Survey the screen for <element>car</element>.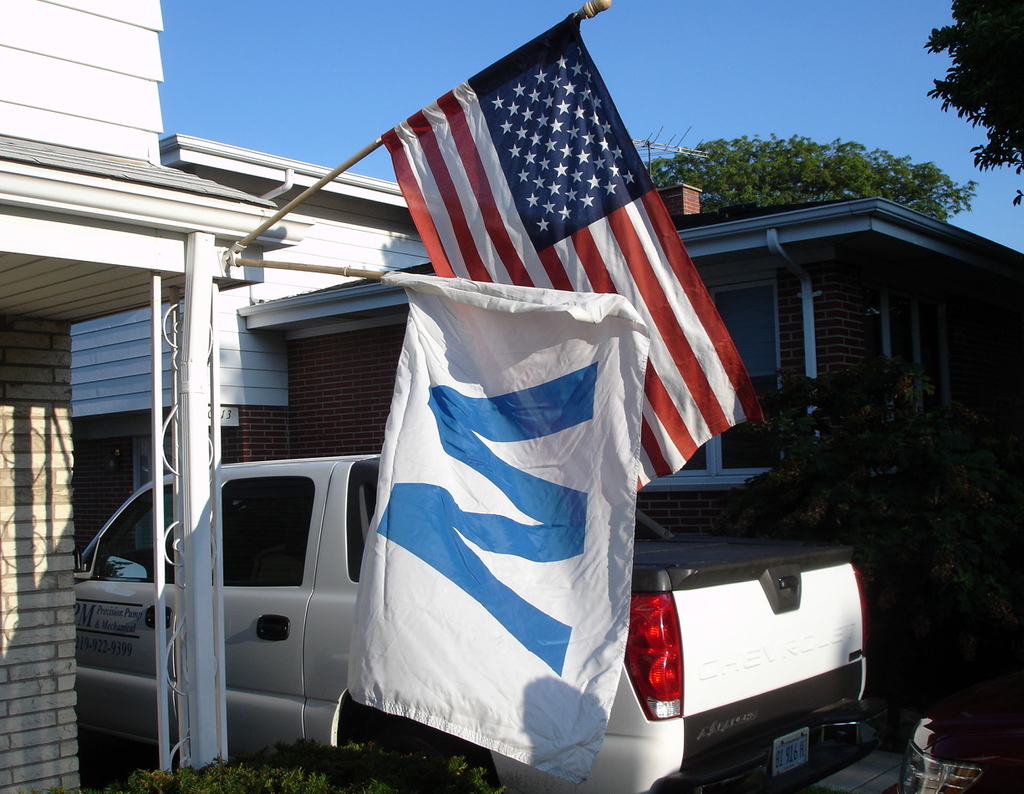
Survey found: (76, 456, 869, 793).
